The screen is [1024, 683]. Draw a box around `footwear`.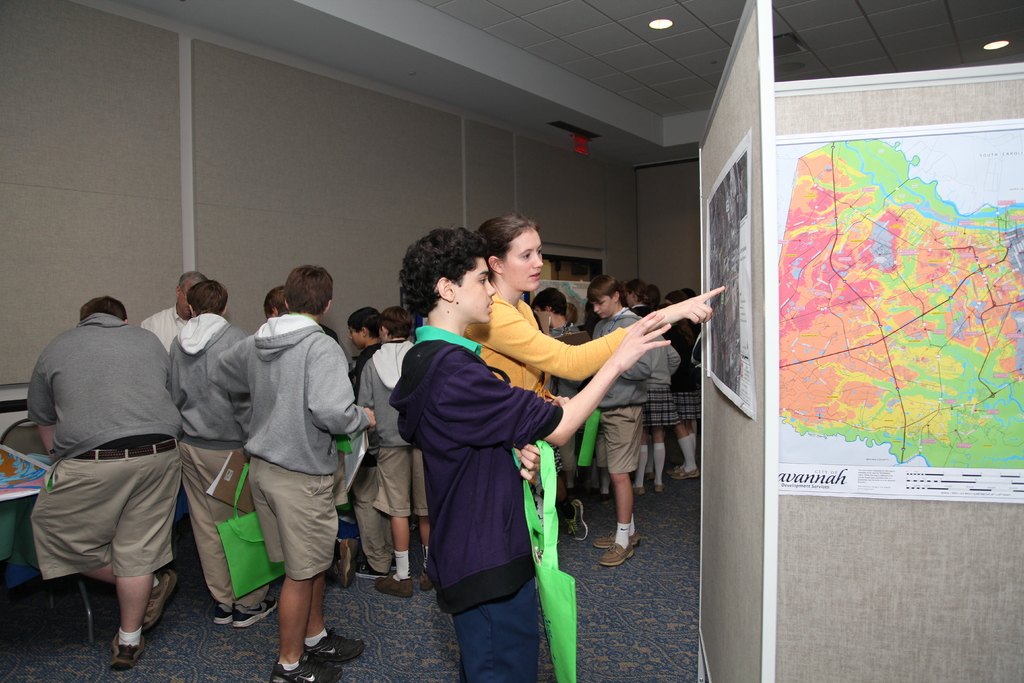
(417,563,433,588).
